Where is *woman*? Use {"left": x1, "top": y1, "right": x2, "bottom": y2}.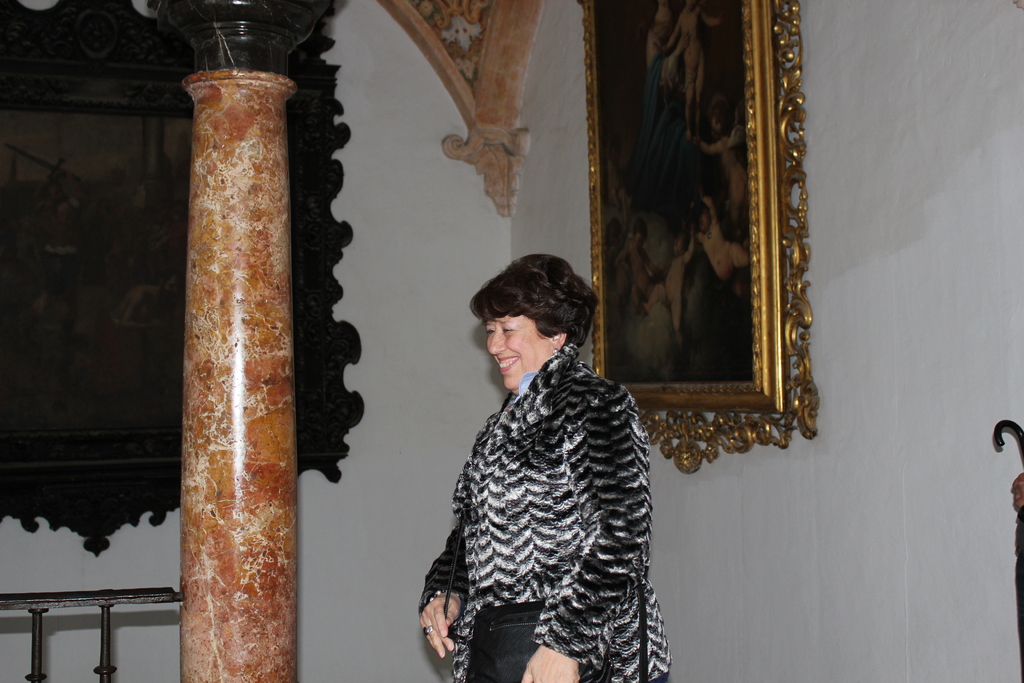
{"left": 417, "top": 249, "right": 671, "bottom": 682}.
